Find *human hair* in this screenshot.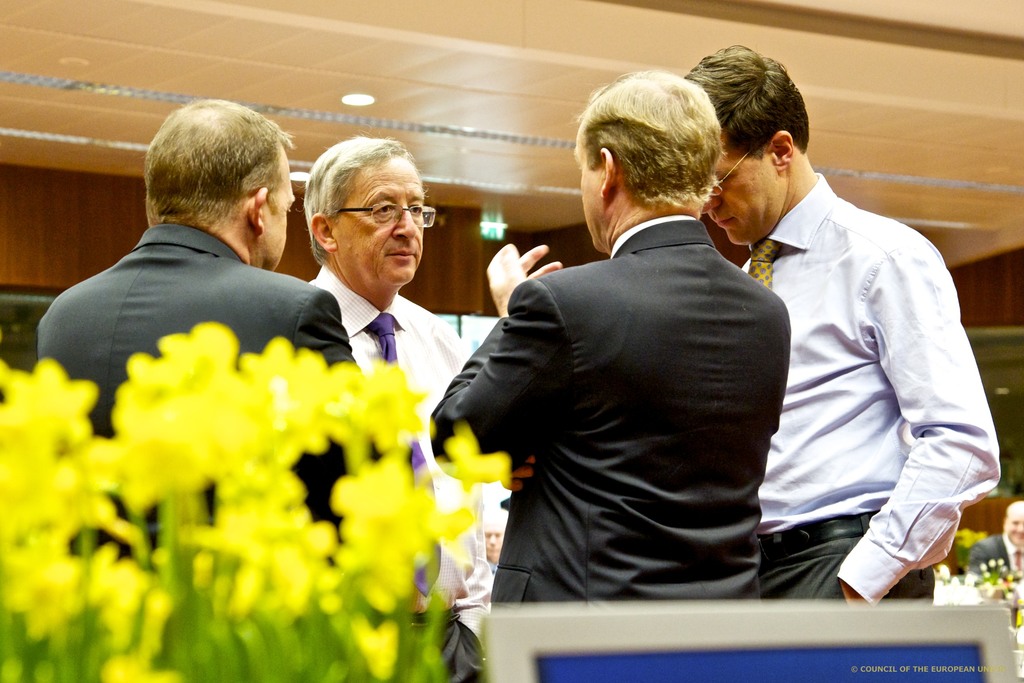
The bounding box for *human hair* is x1=678, y1=42, x2=813, y2=156.
